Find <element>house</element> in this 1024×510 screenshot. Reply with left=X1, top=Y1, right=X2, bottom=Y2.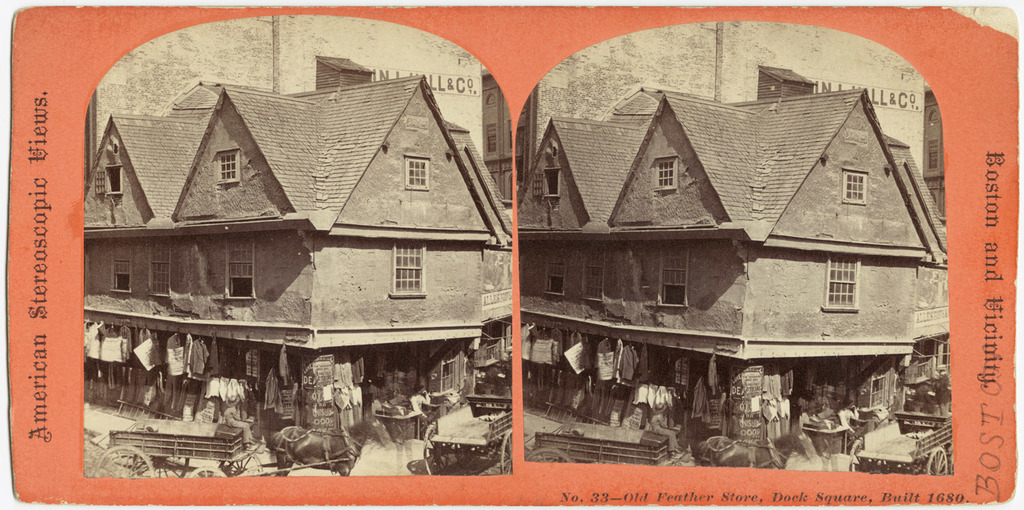
left=489, top=80, right=969, bottom=452.
